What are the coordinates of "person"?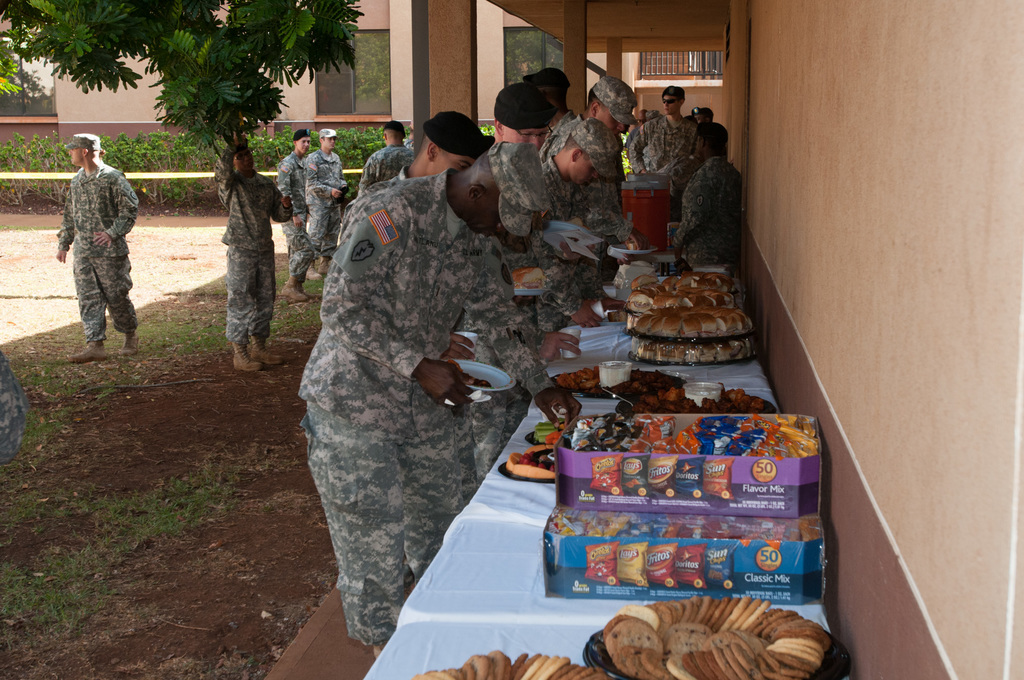
locate(519, 64, 580, 159).
